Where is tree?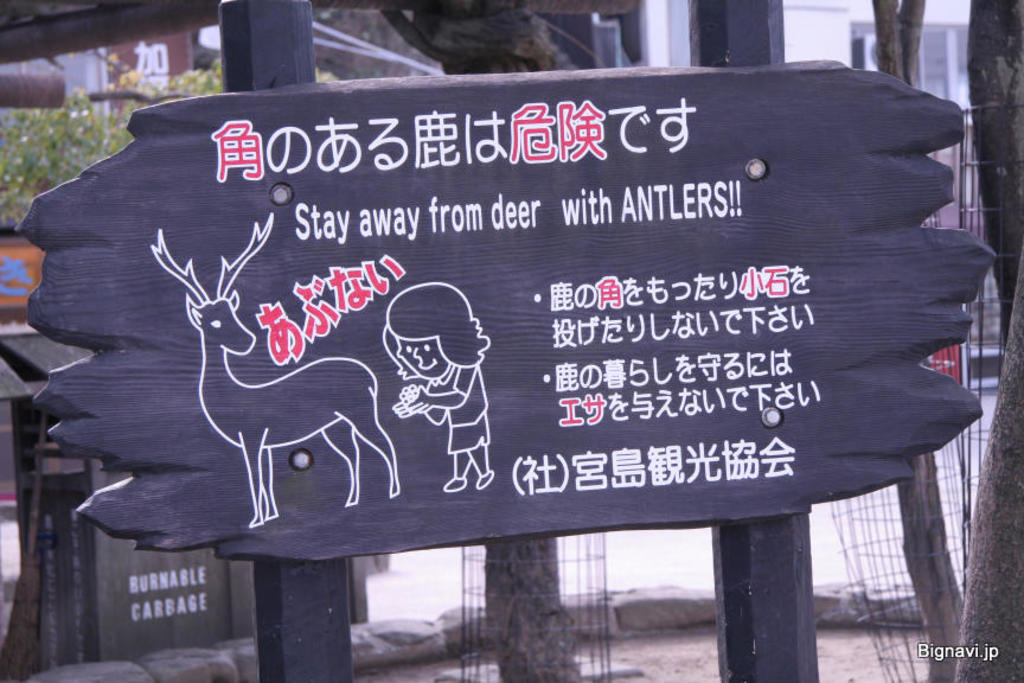
(x1=135, y1=49, x2=247, y2=101).
